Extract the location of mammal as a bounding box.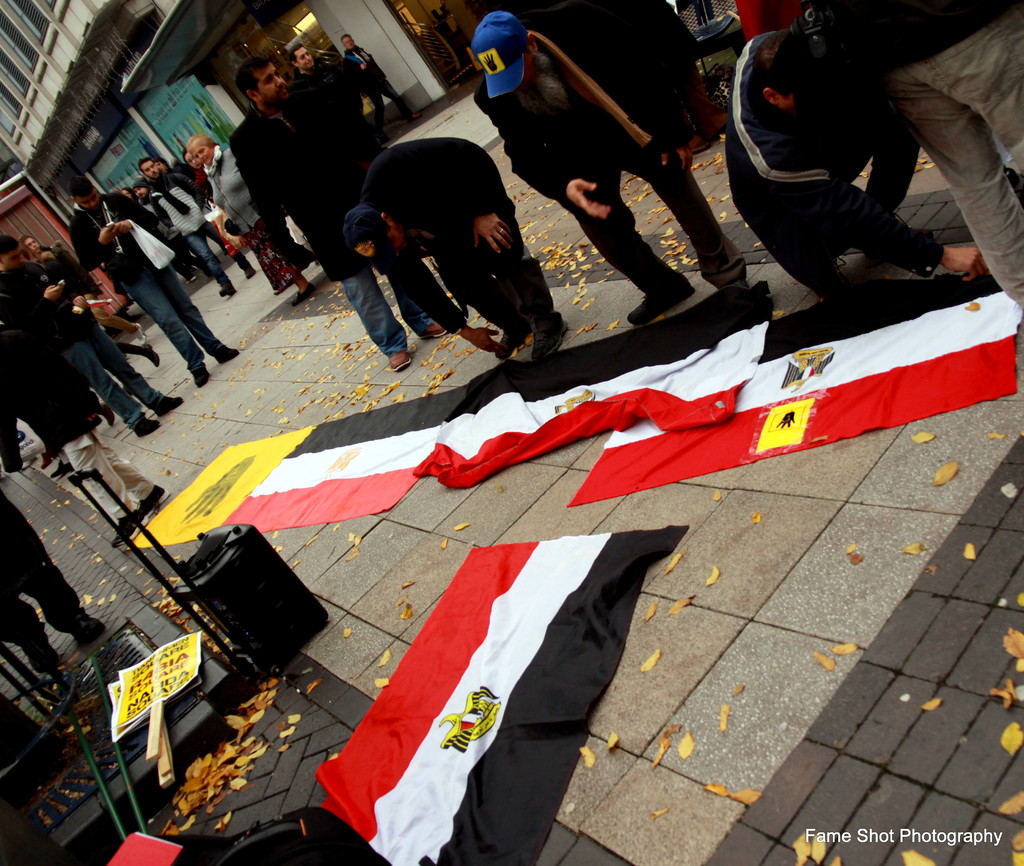
0/493/106/682.
